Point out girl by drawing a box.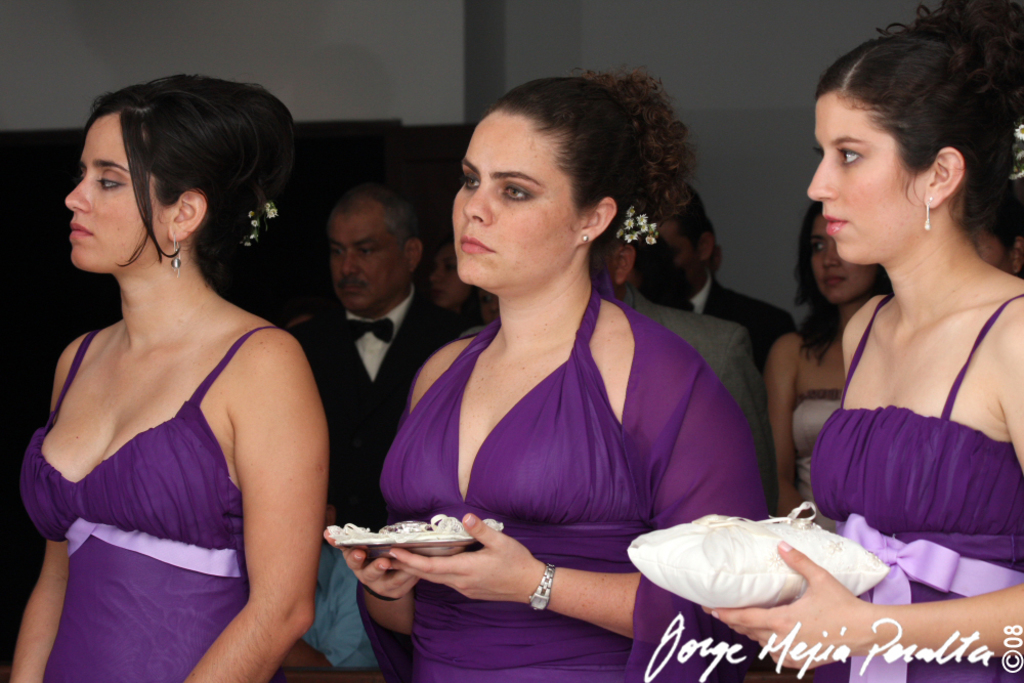
box(3, 74, 329, 682).
